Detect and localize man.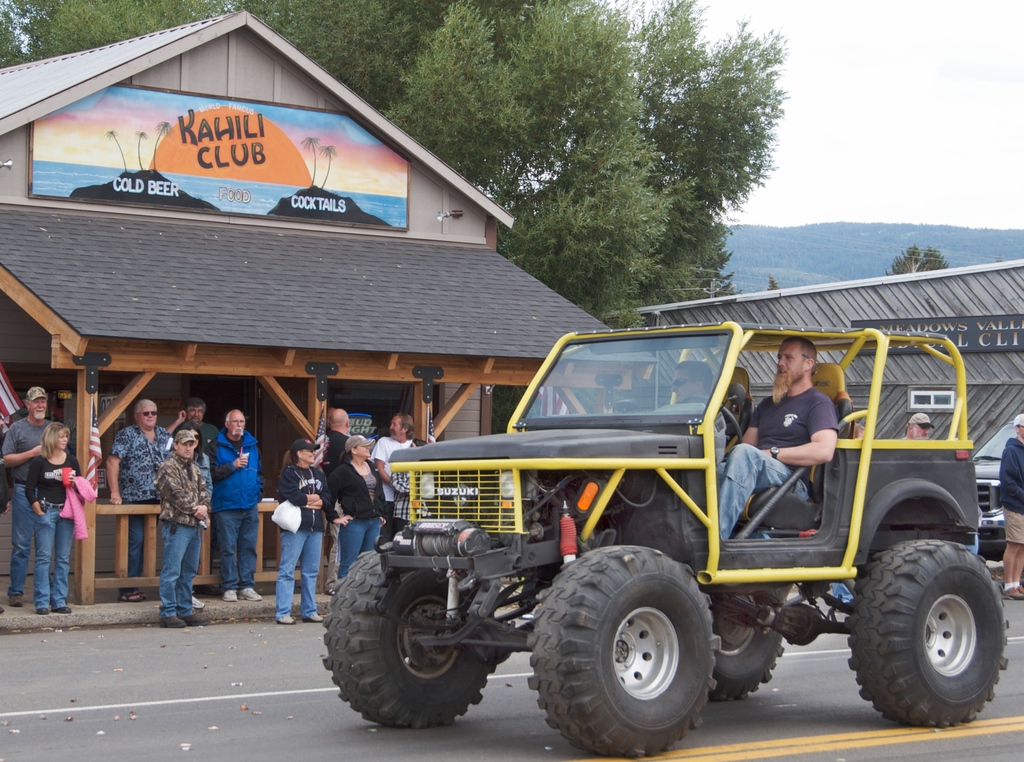
Localized at 710 338 836 541.
